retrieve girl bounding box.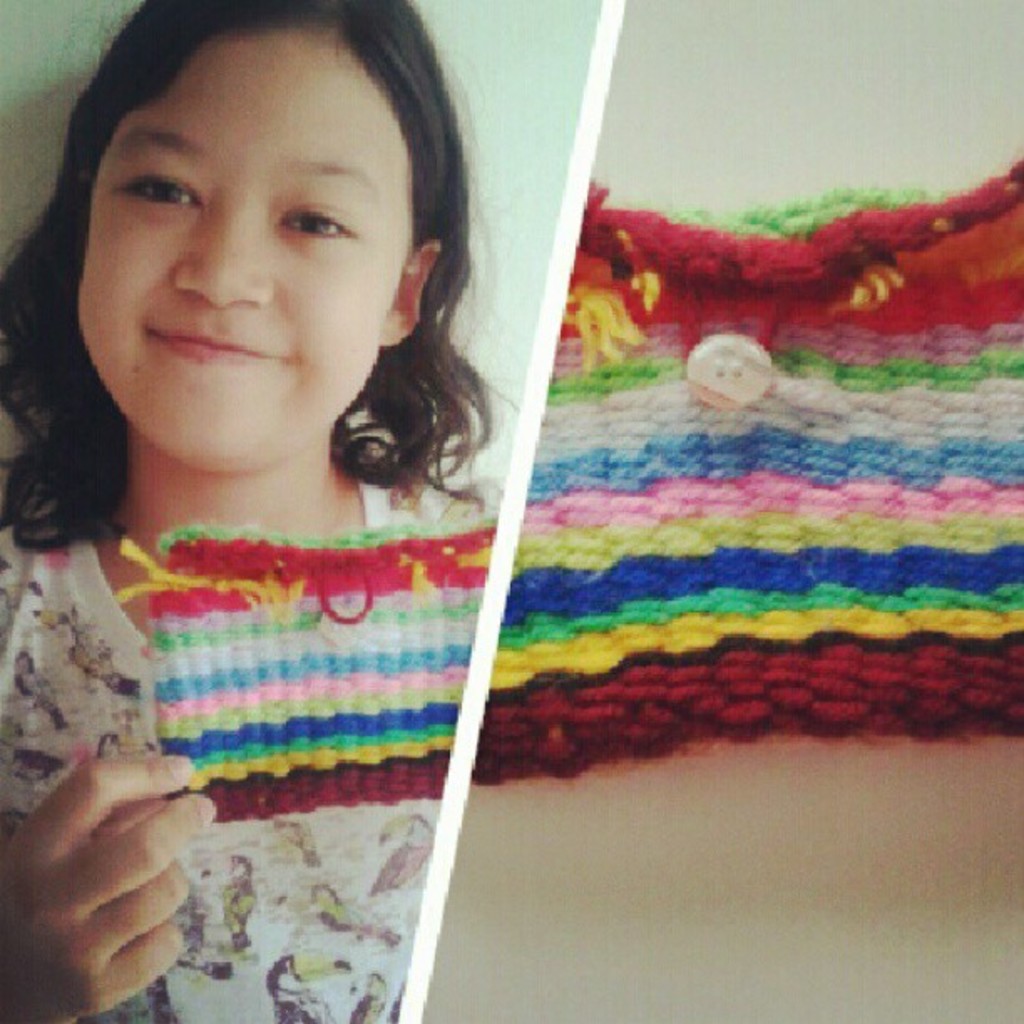
Bounding box: 0/2/517/1022.
